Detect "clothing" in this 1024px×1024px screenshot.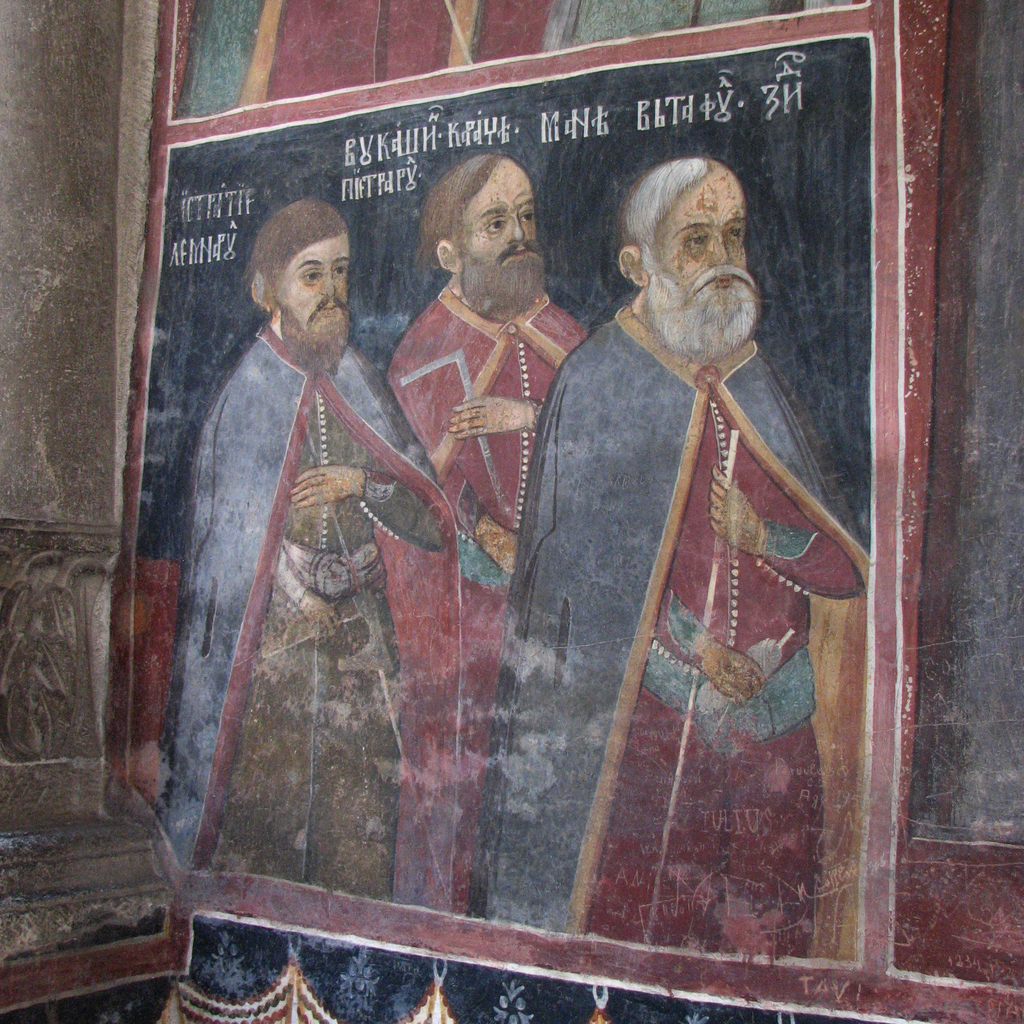
Detection: region(104, 314, 461, 909).
